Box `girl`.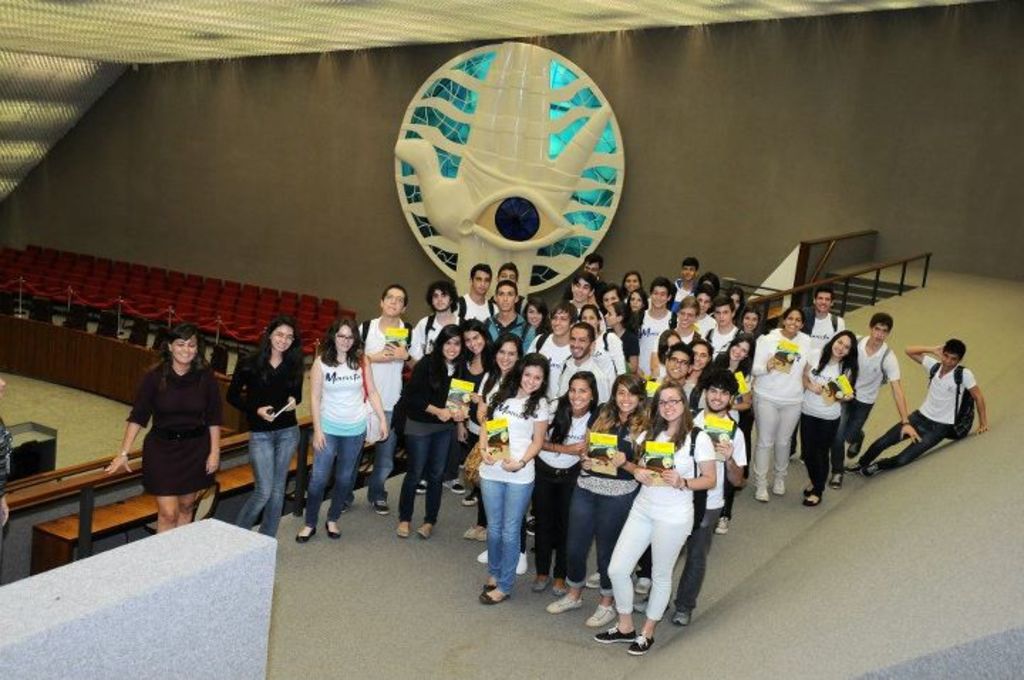
x1=687 y1=337 x2=713 y2=390.
